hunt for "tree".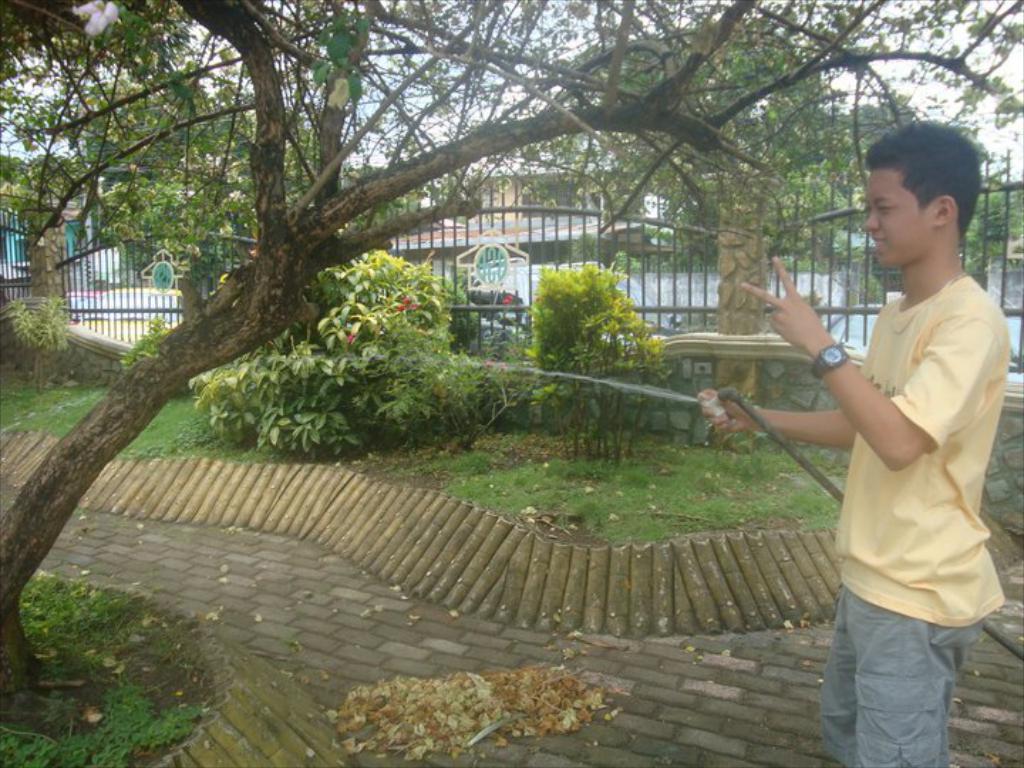
Hunted down at locate(196, 309, 364, 444).
